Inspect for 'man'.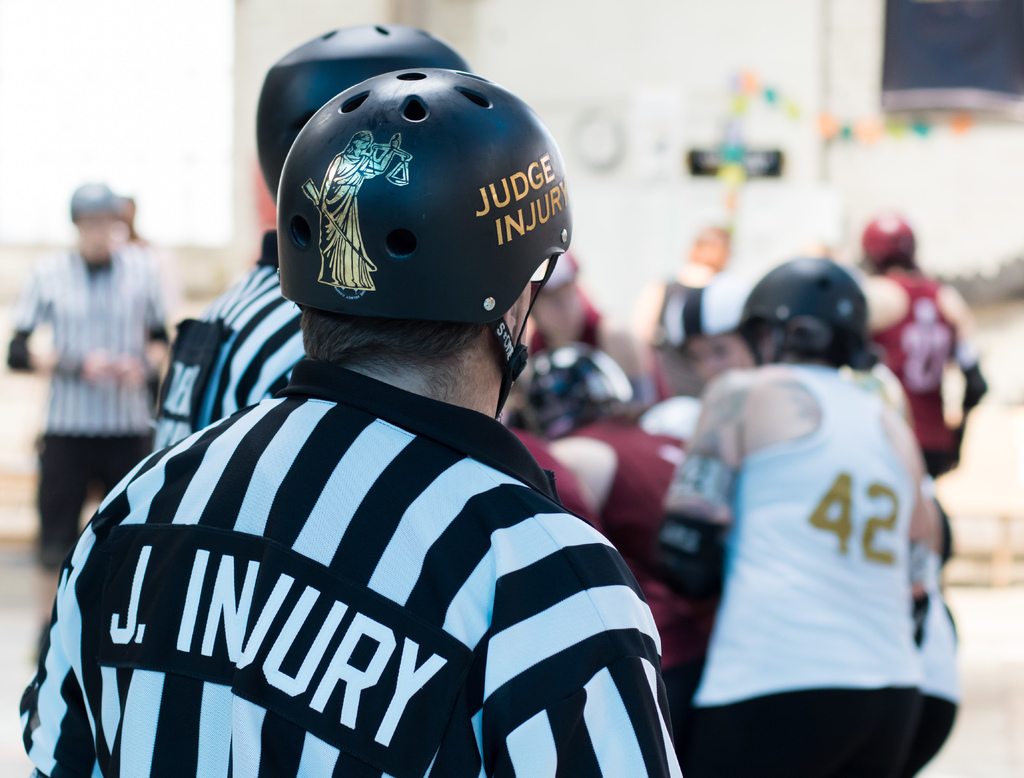
Inspection: rect(130, 18, 489, 450).
